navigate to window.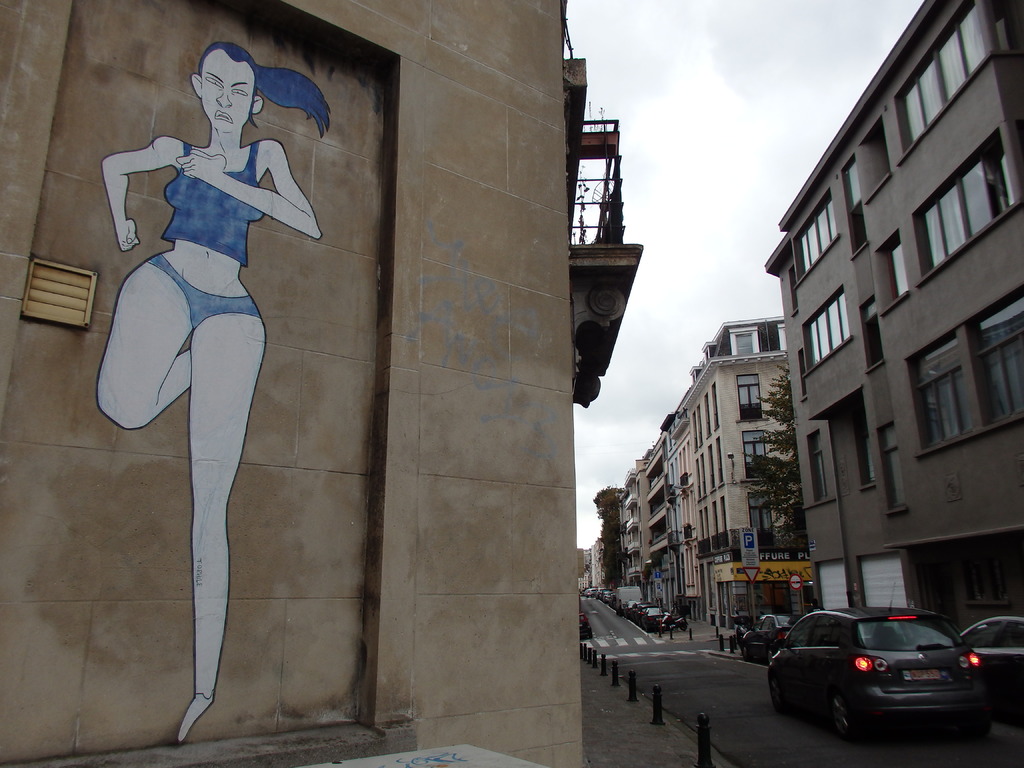
Navigation target: pyautogui.locateOnScreen(860, 303, 892, 369).
